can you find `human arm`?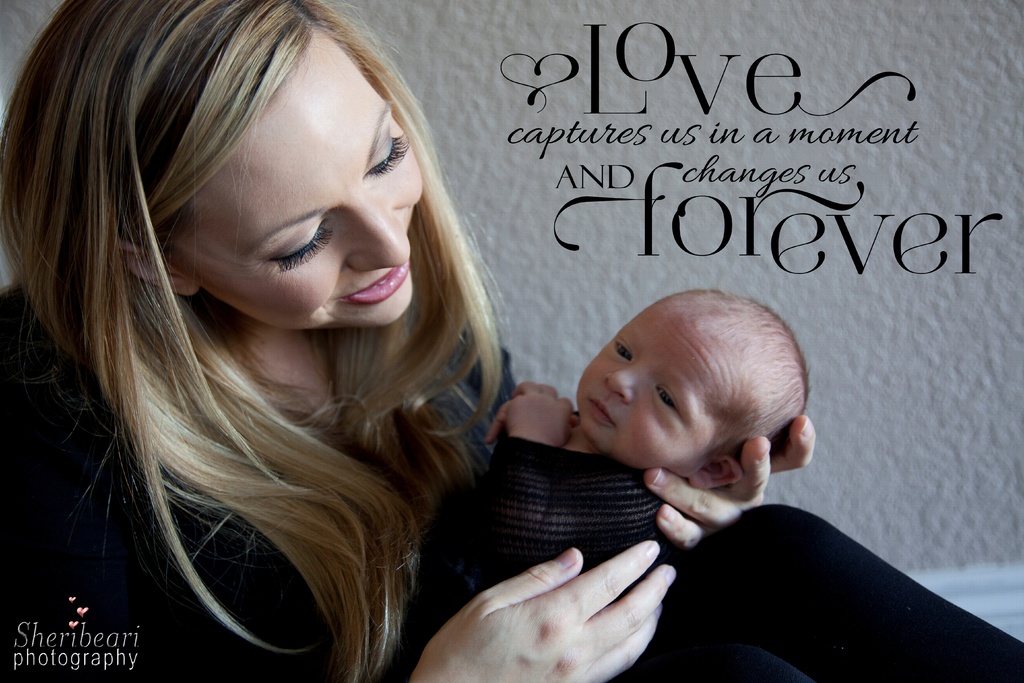
Yes, bounding box: rect(506, 378, 580, 447).
